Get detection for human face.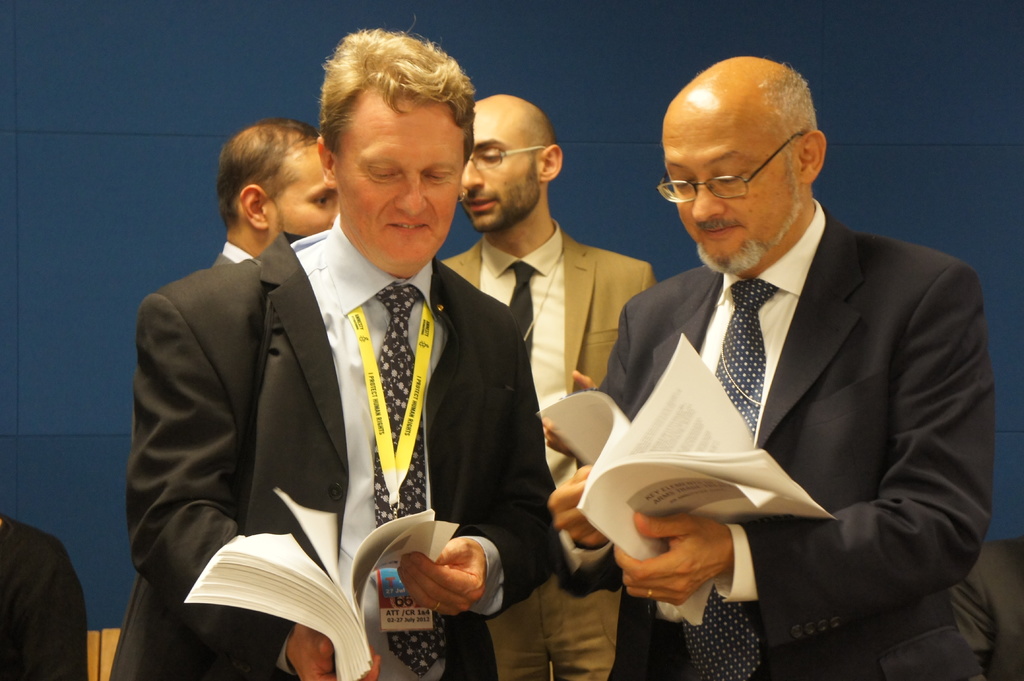
Detection: <box>278,153,339,234</box>.
